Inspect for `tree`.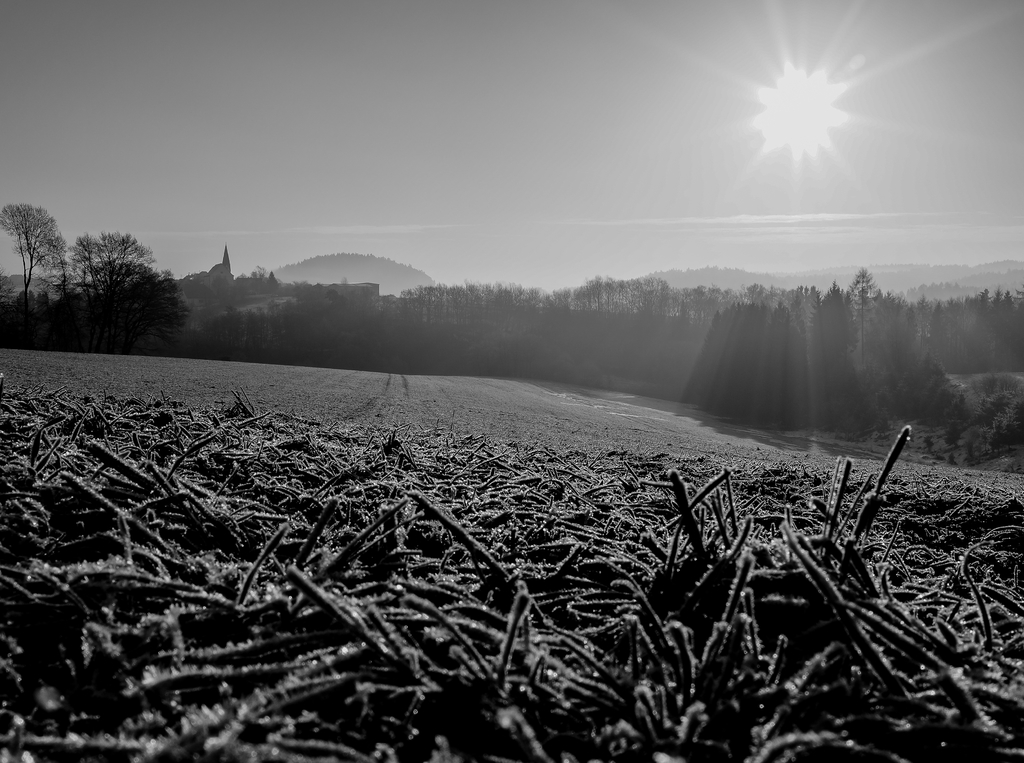
Inspection: 801, 263, 1019, 437.
